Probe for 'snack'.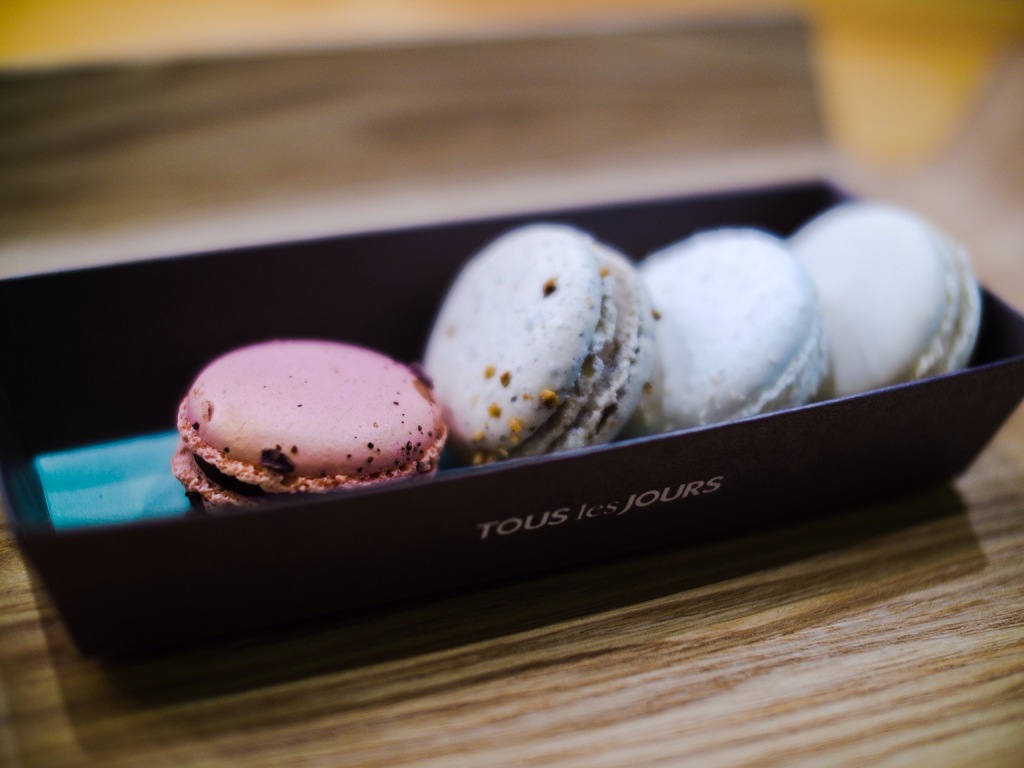
Probe result: crop(798, 191, 979, 401).
